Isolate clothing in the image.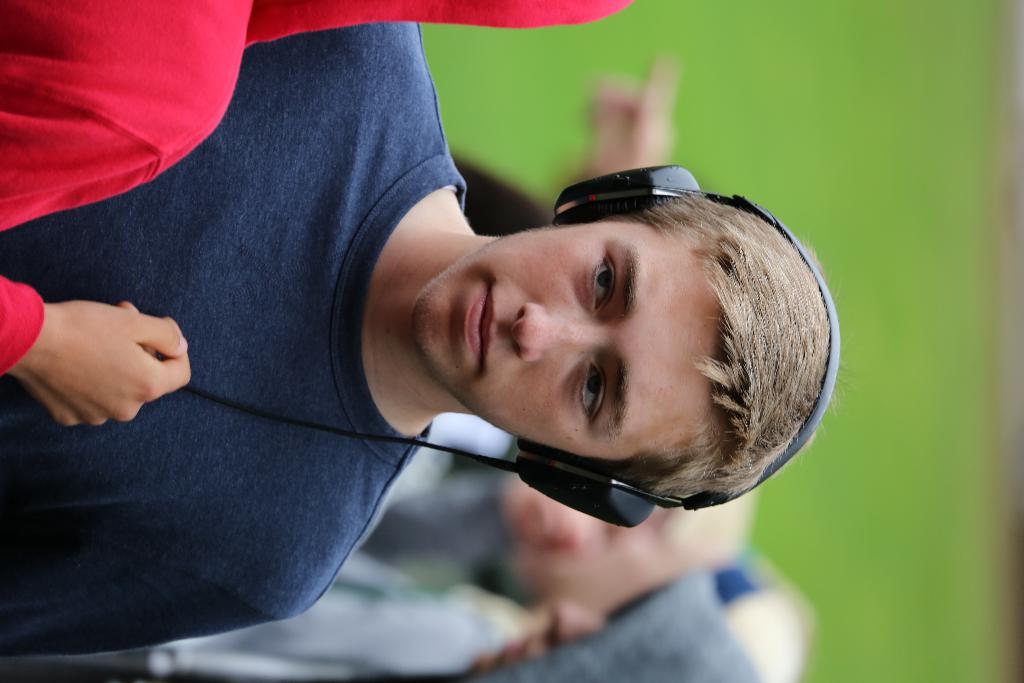
Isolated region: l=449, t=569, r=762, b=682.
